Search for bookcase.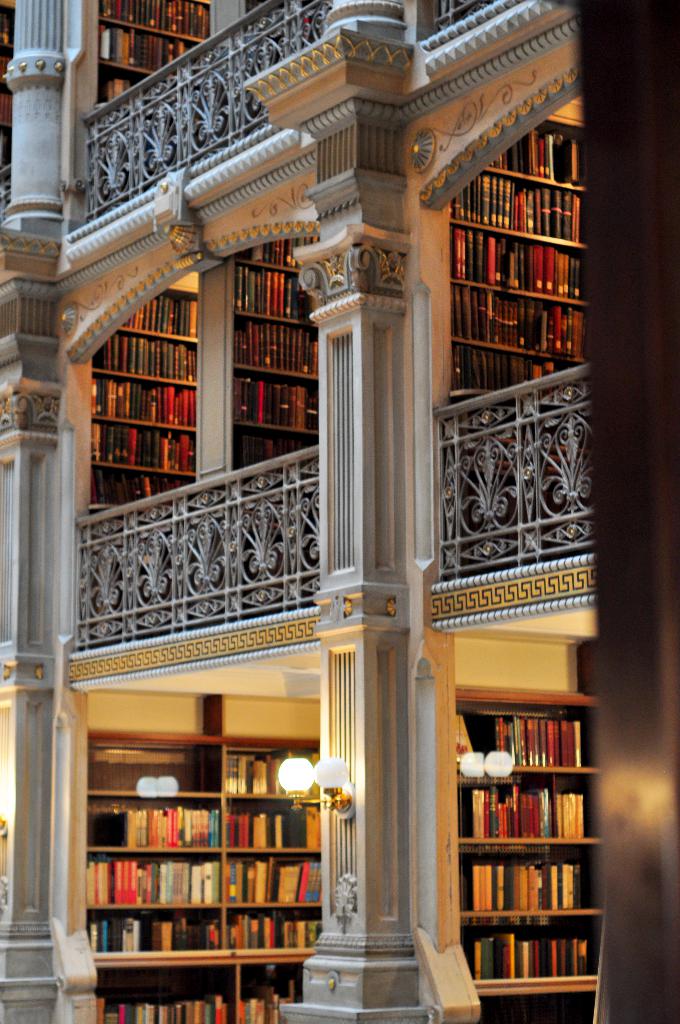
Found at left=192, top=237, right=316, bottom=606.
